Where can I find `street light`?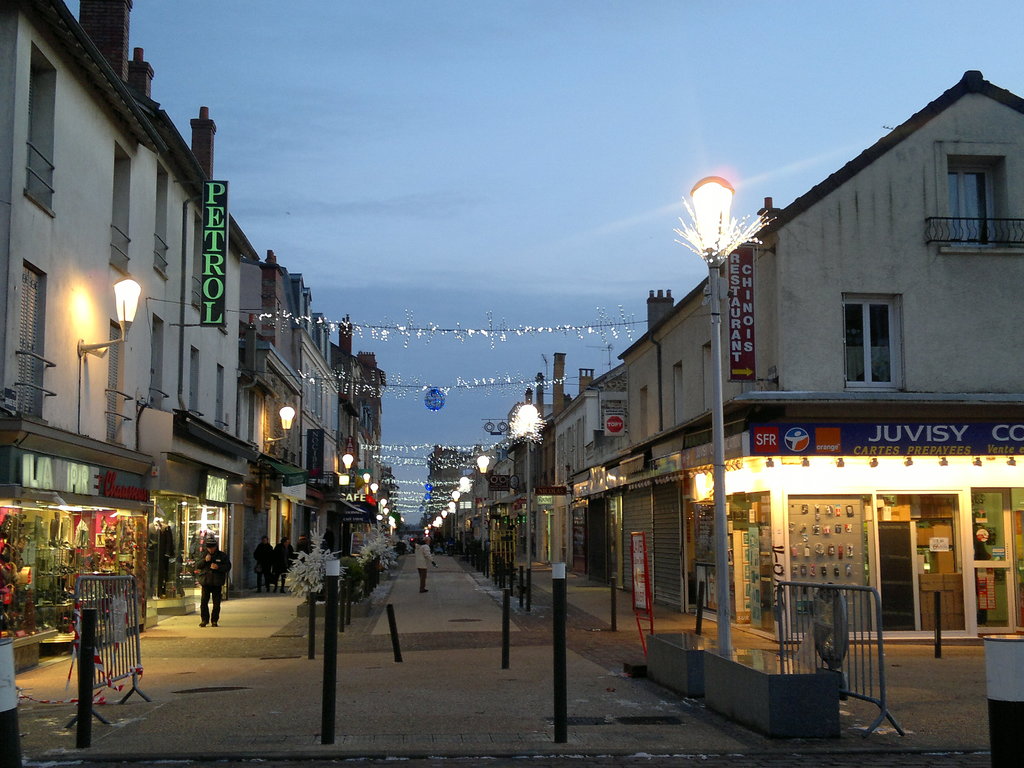
You can find it at {"left": 474, "top": 452, "right": 489, "bottom": 554}.
